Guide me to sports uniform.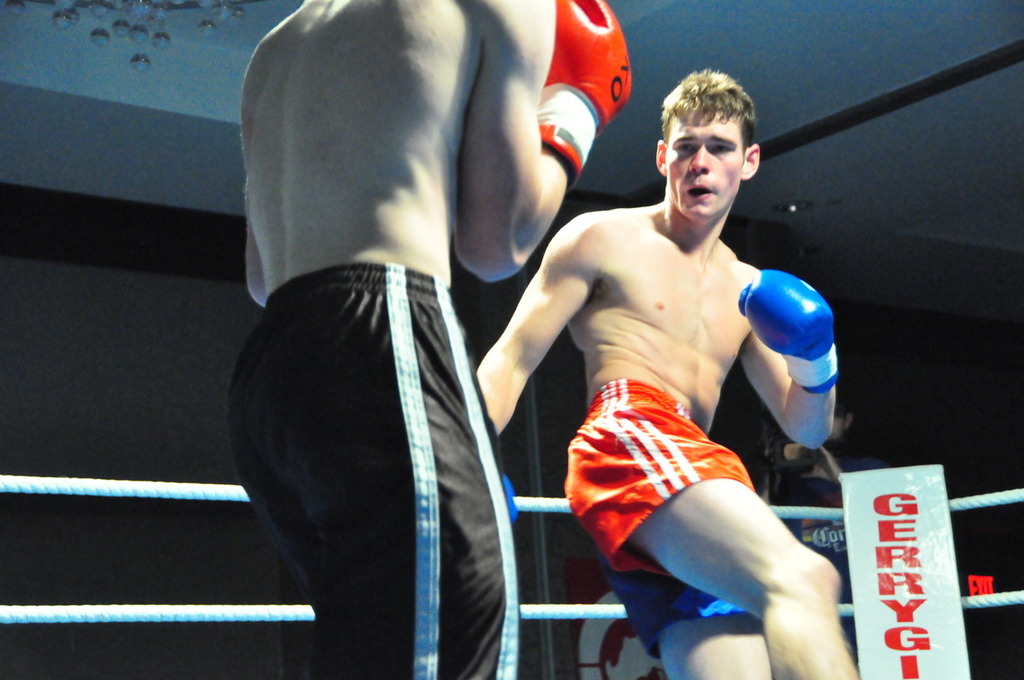
Guidance: (556, 368, 764, 586).
